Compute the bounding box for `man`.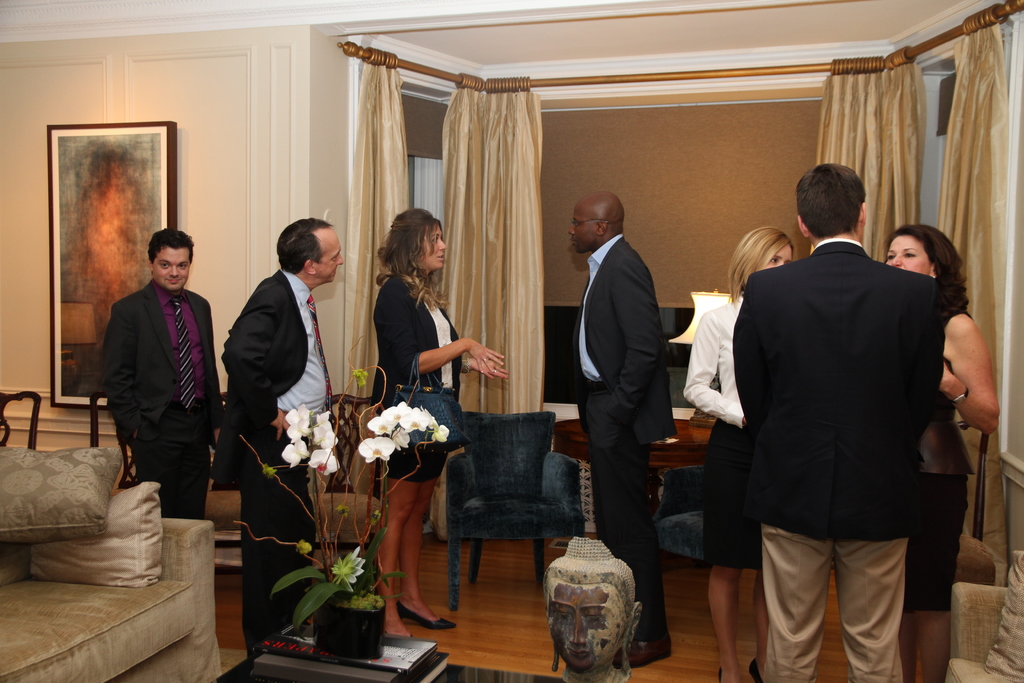
BBox(564, 190, 673, 671).
